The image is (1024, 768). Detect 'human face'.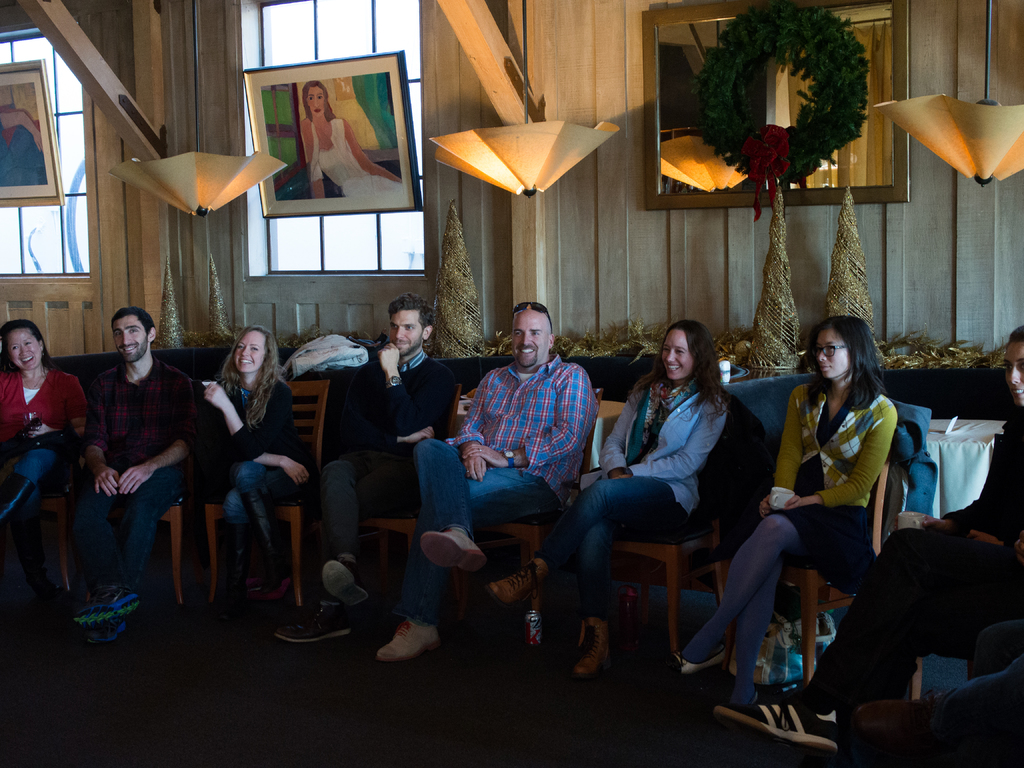
Detection: detection(308, 86, 324, 120).
